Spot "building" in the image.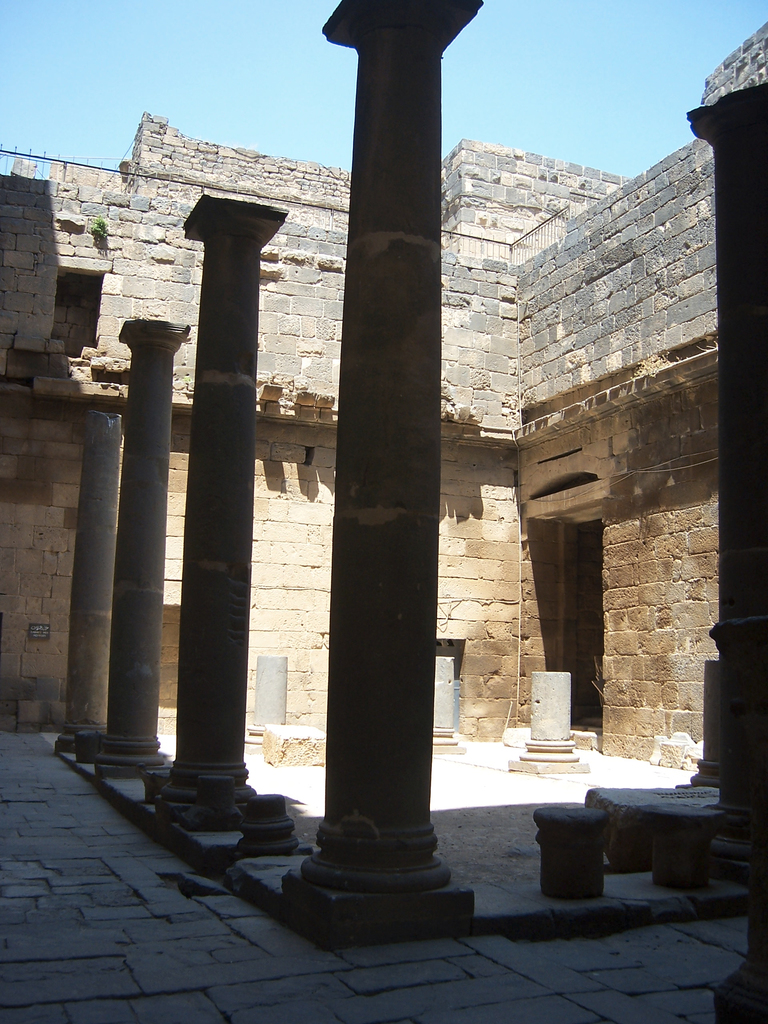
"building" found at {"left": 0, "top": 0, "right": 765, "bottom": 1023}.
